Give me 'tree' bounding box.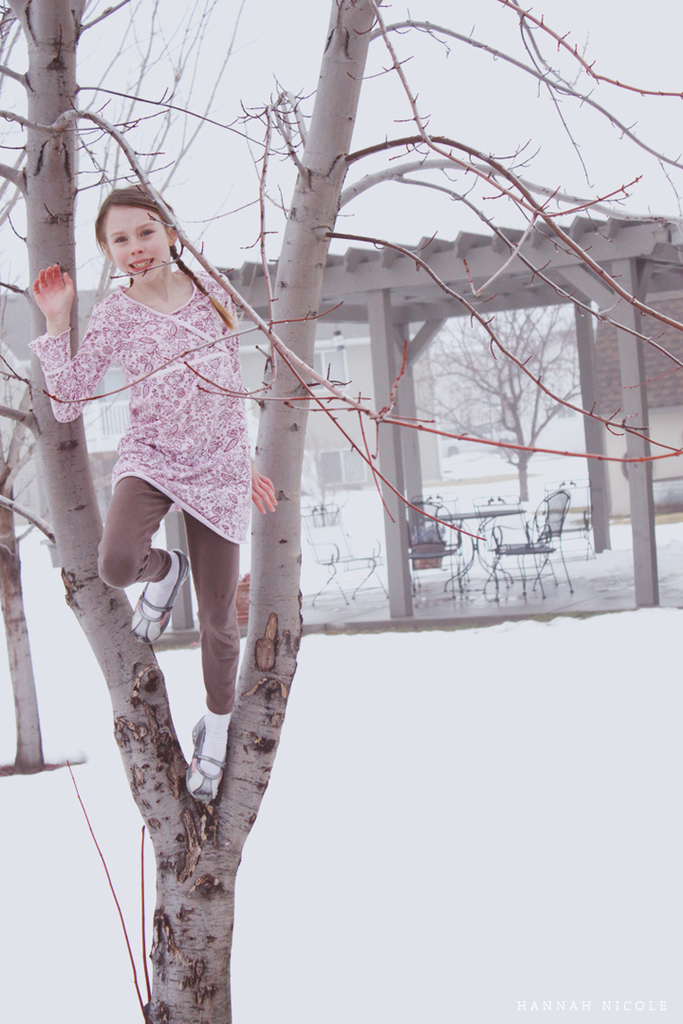
rect(425, 306, 584, 503).
